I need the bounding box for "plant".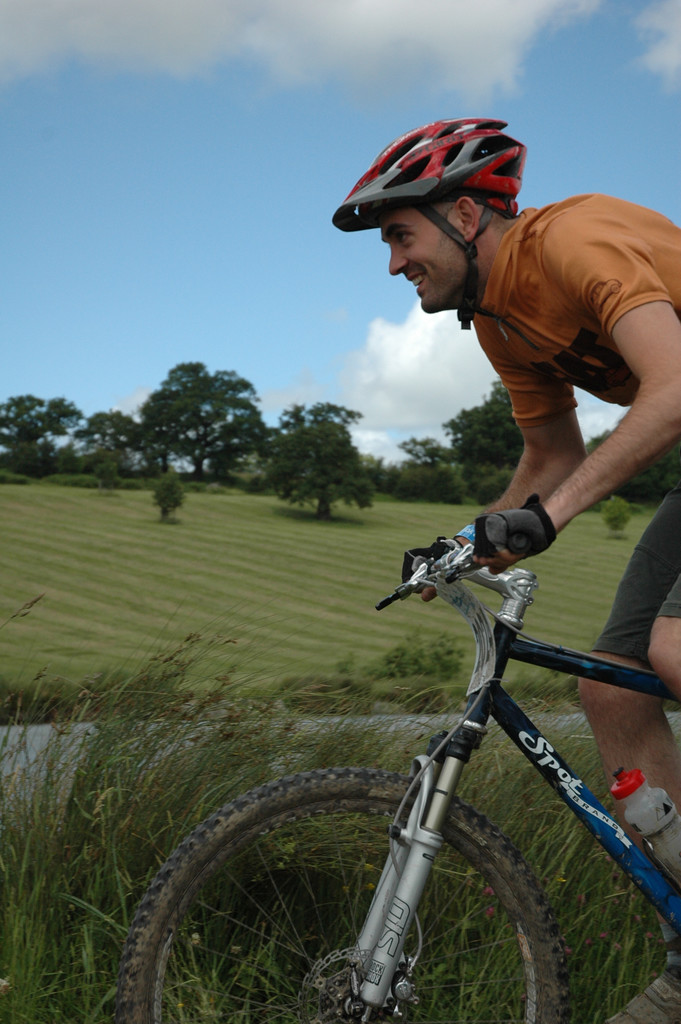
Here it is: [36,463,113,491].
